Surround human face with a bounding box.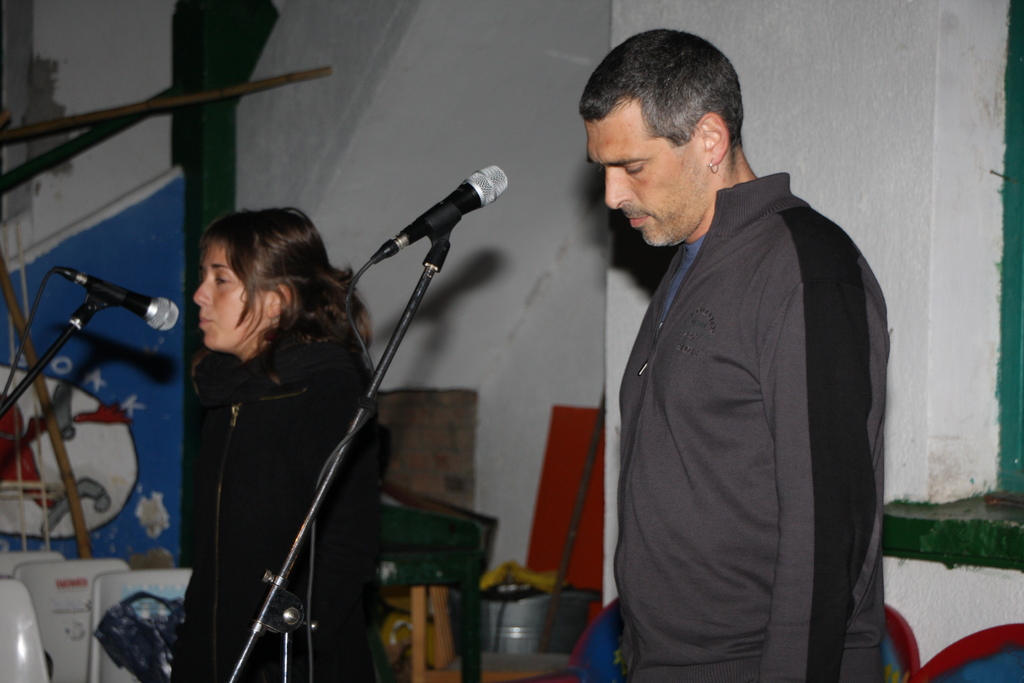
Rect(586, 102, 717, 252).
